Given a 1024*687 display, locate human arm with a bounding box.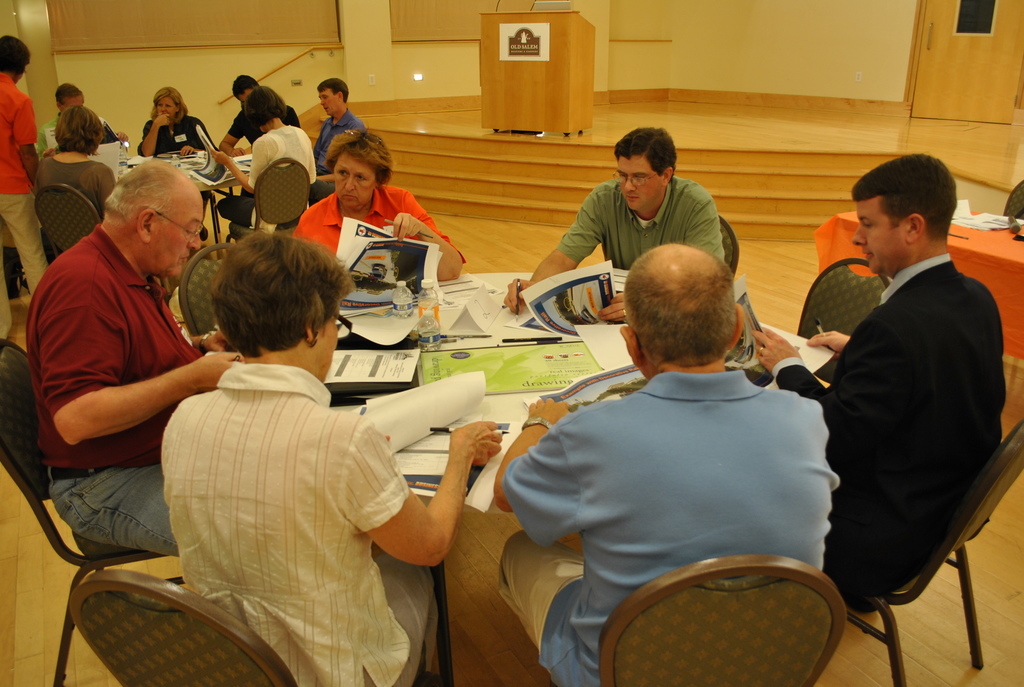
Located: region(186, 118, 211, 160).
